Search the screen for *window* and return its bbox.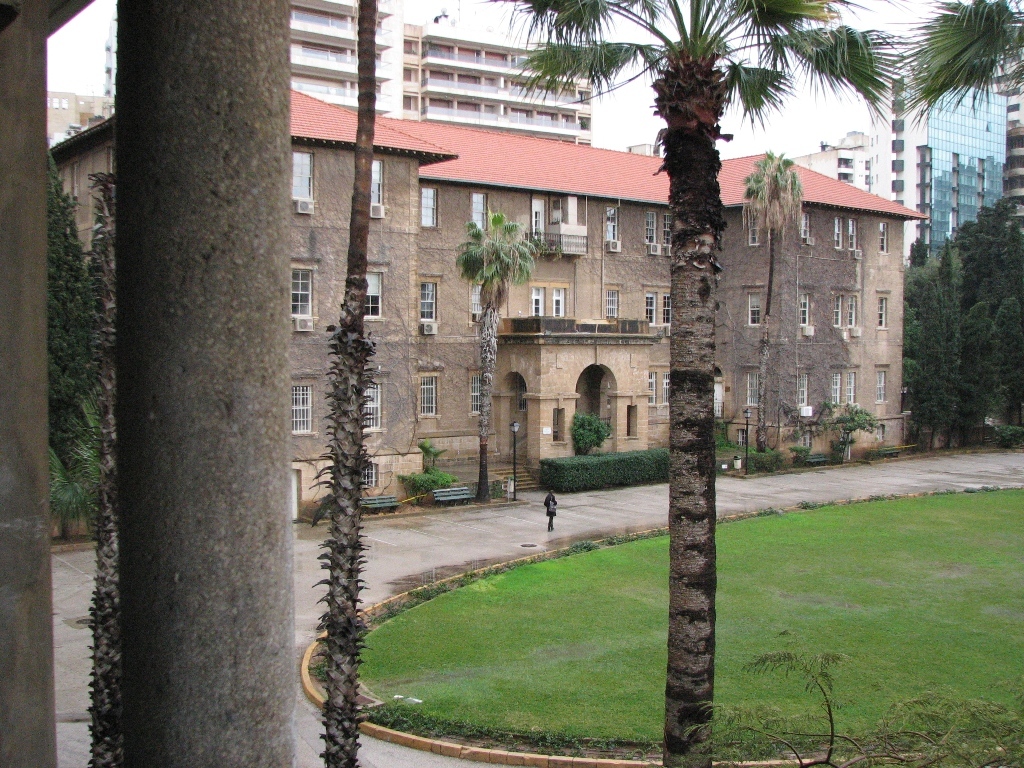
Found: select_region(833, 372, 839, 406).
